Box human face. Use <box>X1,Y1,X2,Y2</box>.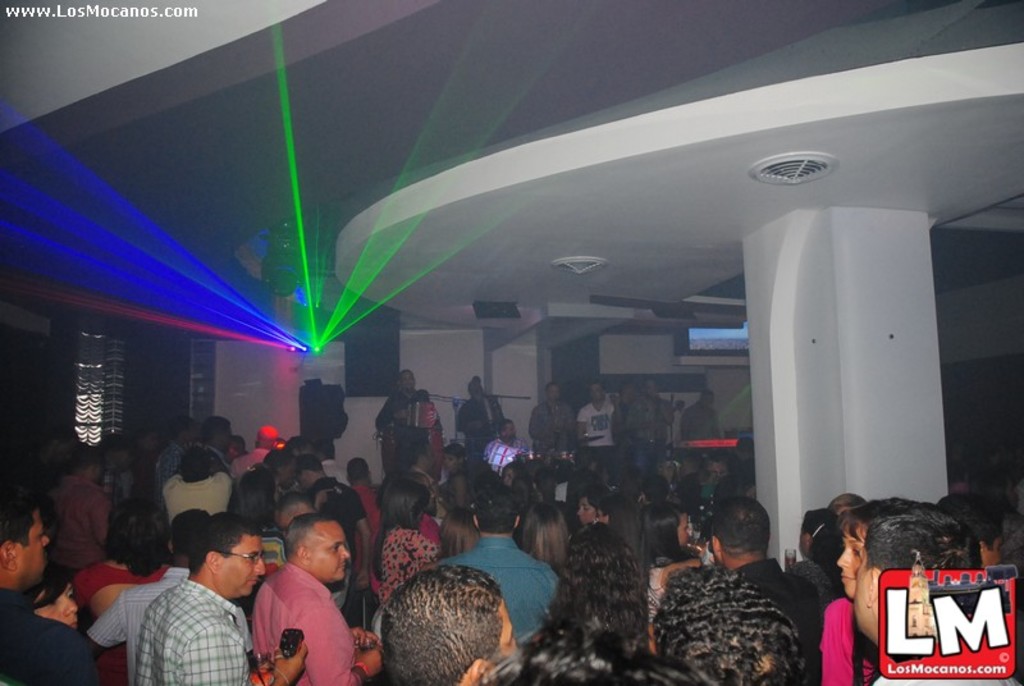
<box>225,531,265,600</box>.
